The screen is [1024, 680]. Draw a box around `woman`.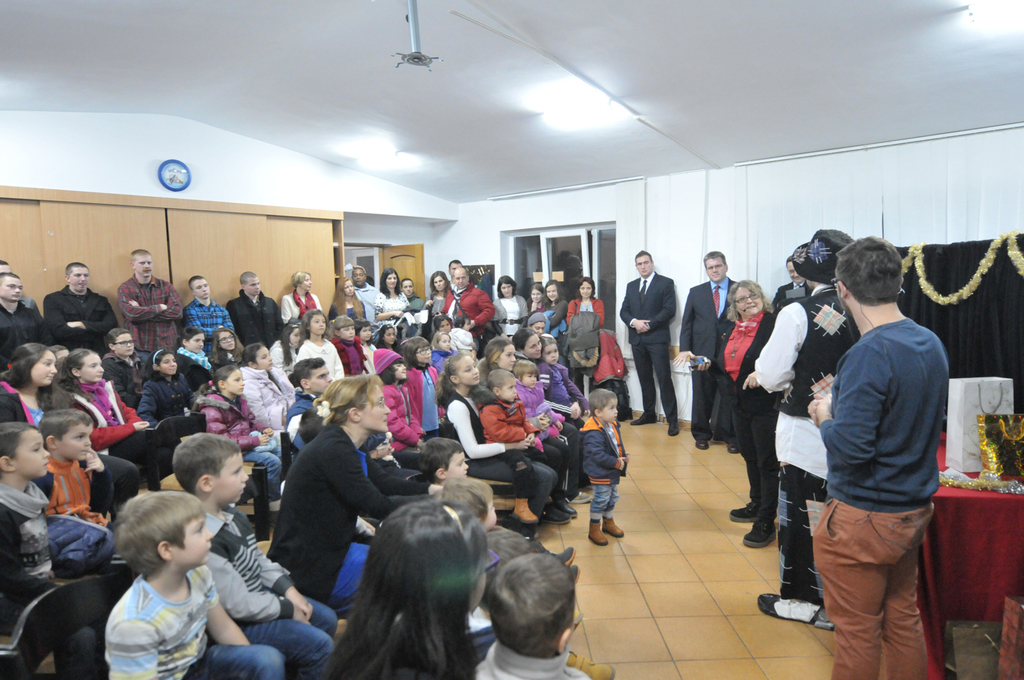
left=695, top=276, right=779, bottom=547.
